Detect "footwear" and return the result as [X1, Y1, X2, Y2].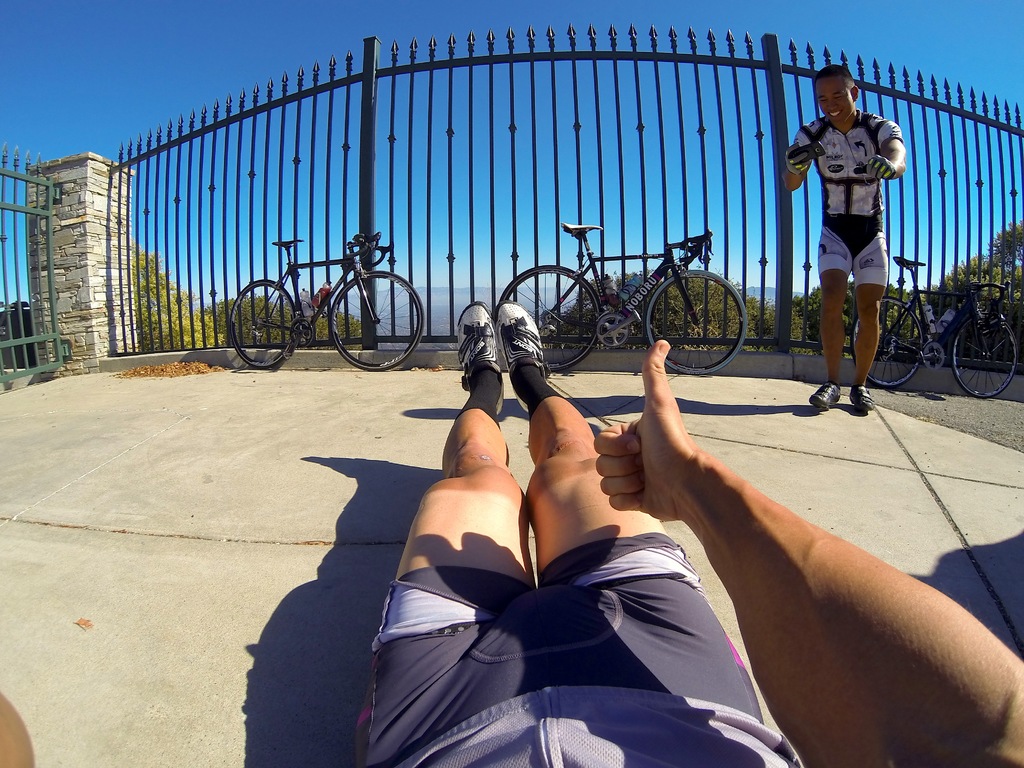
[852, 379, 874, 413].
